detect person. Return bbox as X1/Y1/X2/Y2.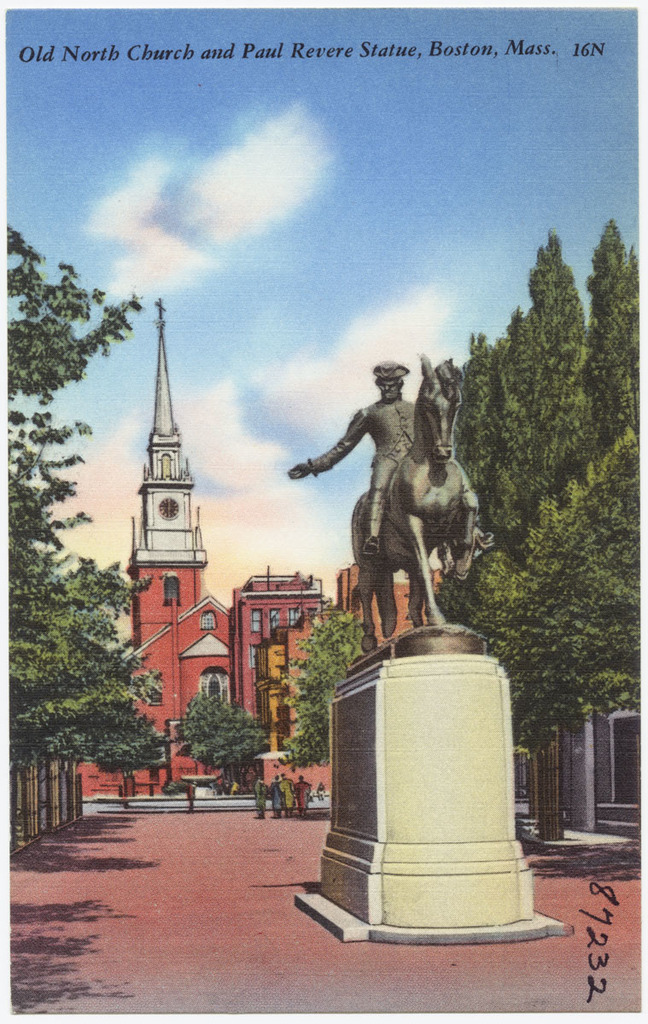
285/343/479/549.
